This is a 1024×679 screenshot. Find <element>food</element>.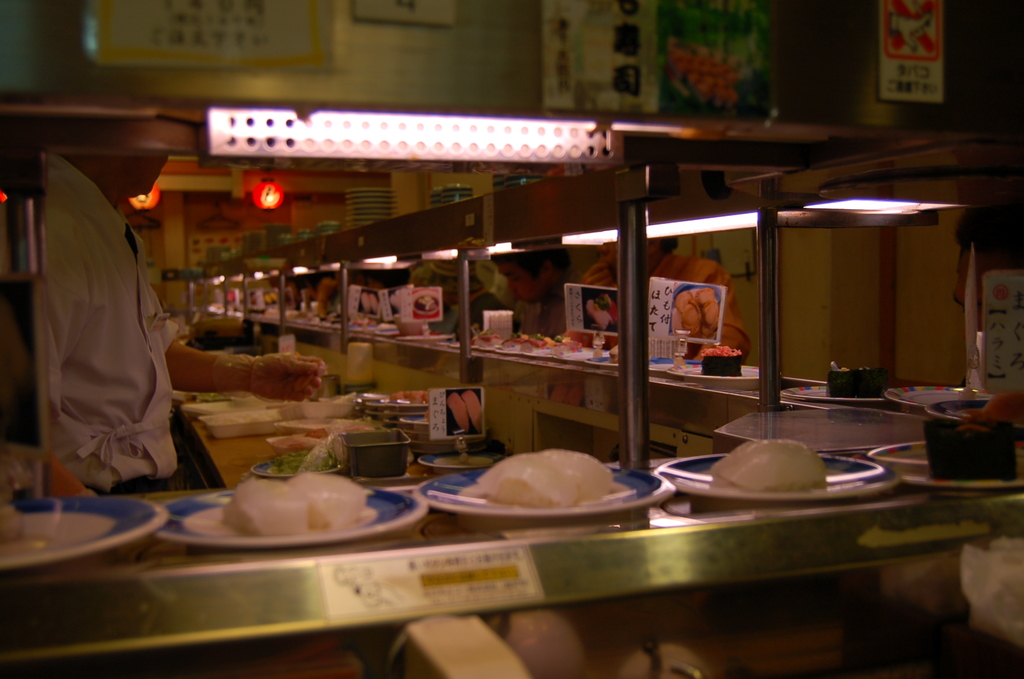
Bounding box: bbox=(675, 288, 719, 338).
